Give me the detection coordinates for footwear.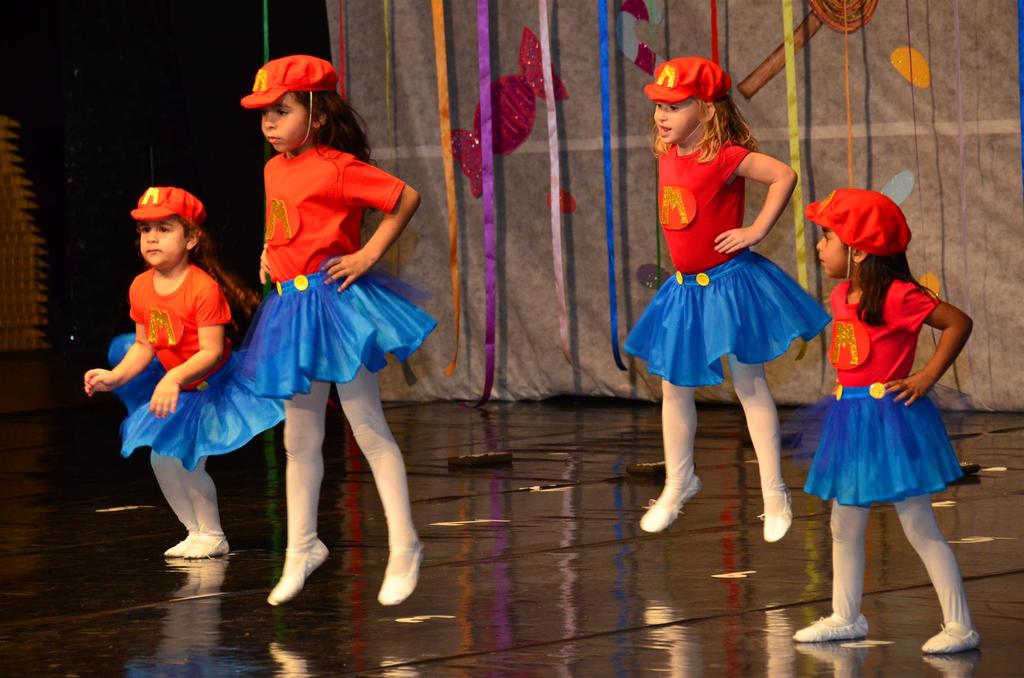
pyautogui.locateOnScreen(184, 537, 232, 562).
